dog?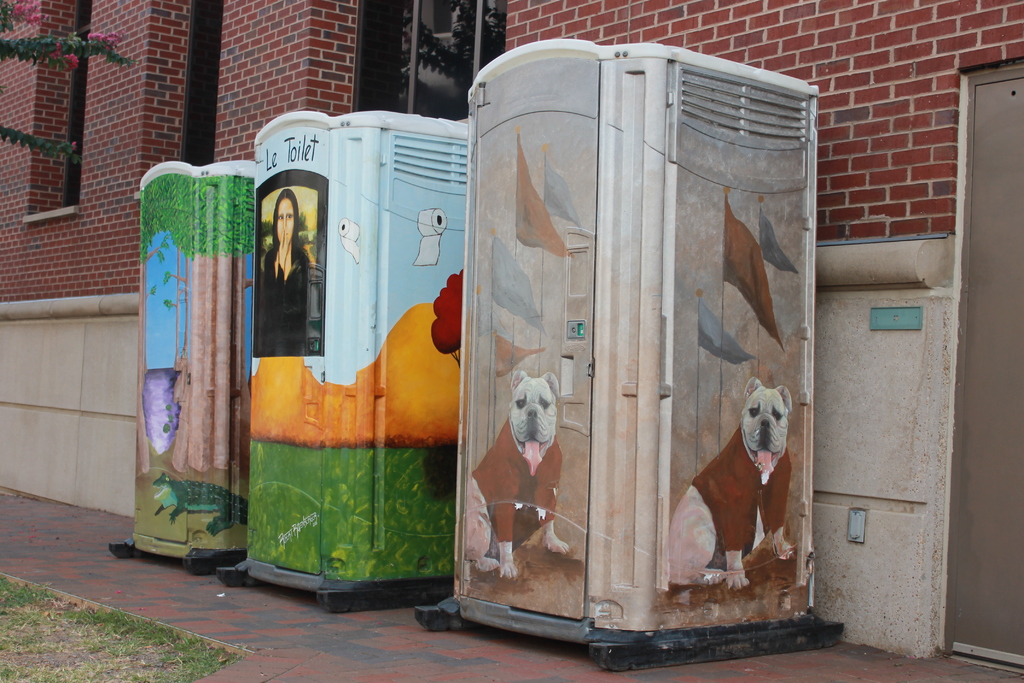
bbox(671, 379, 794, 594)
